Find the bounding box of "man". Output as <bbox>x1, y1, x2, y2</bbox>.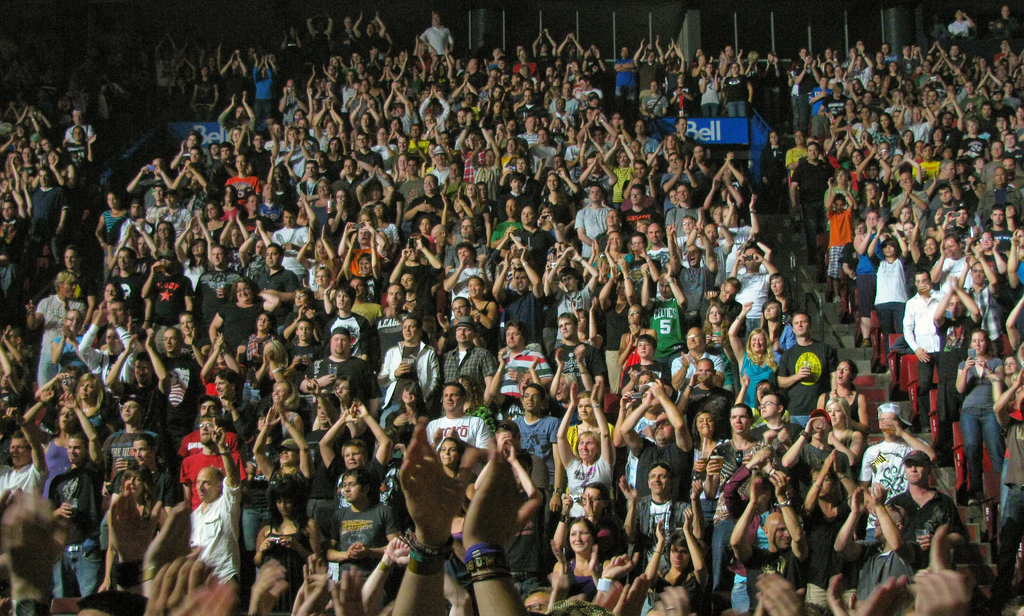
<bbox>189, 416, 240, 593</bbox>.
